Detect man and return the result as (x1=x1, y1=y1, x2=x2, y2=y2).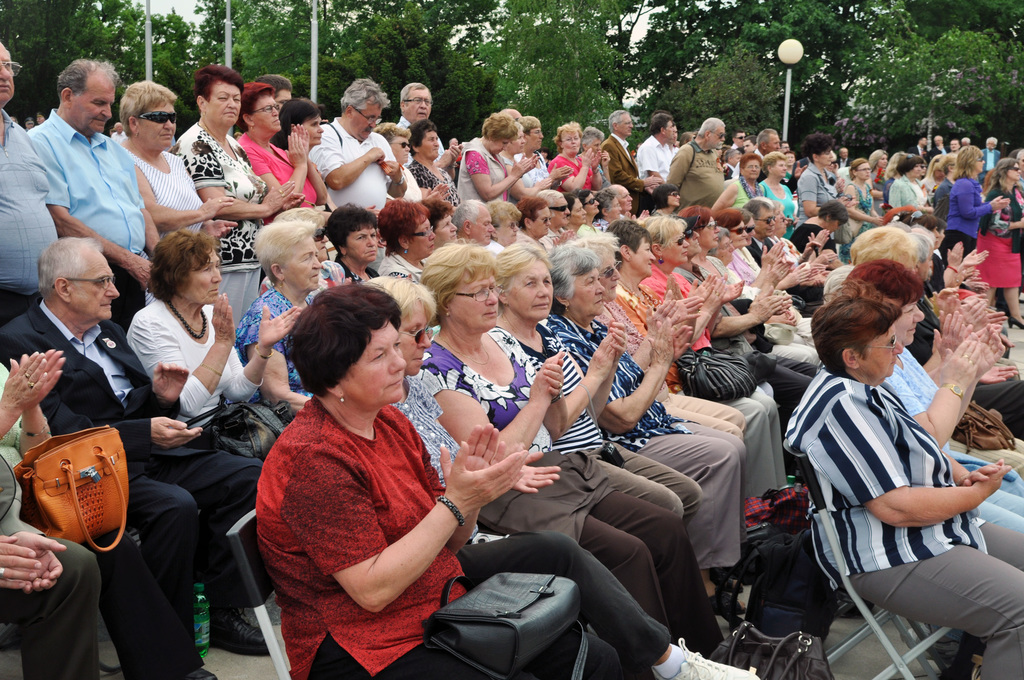
(x1=576, y1=225, x2=758, y2=496).
